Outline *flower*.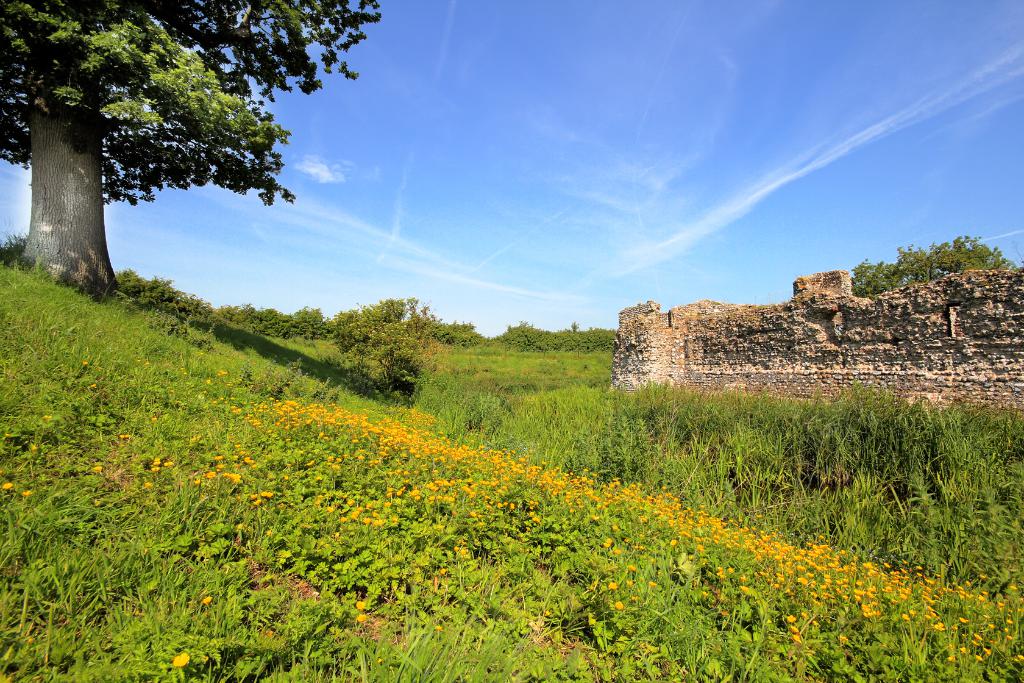
Outline: 172:655:189:669.
